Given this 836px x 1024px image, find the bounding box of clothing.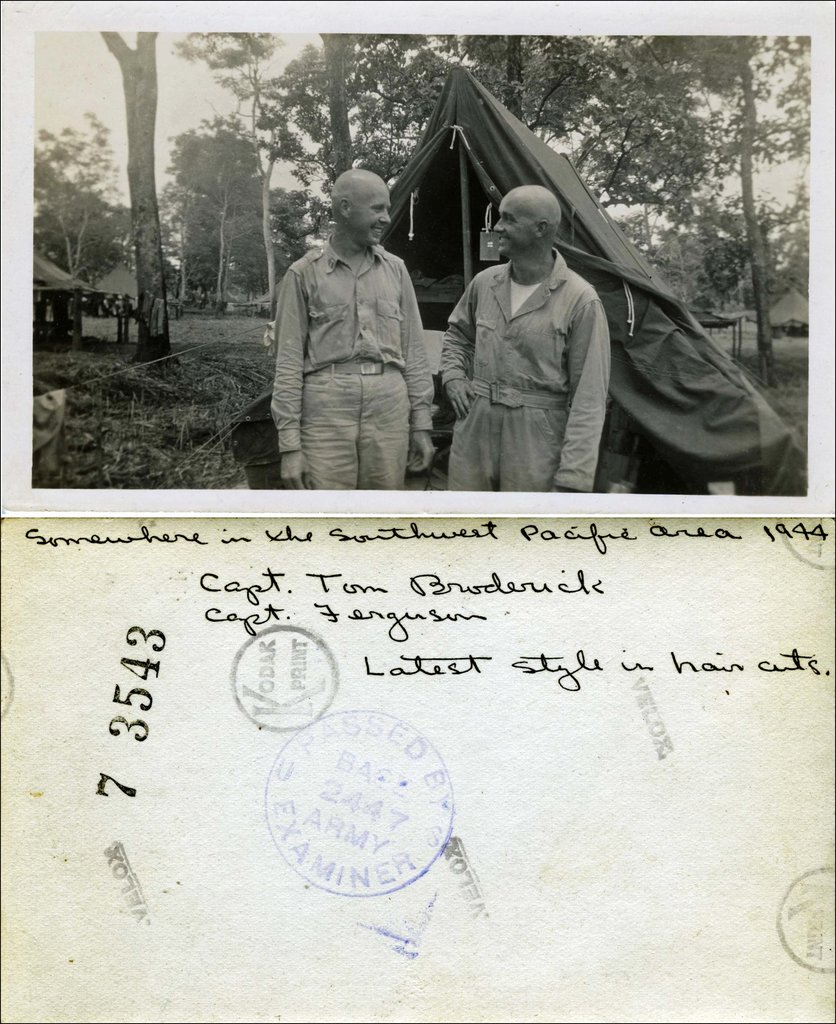
435 239 610 499.
